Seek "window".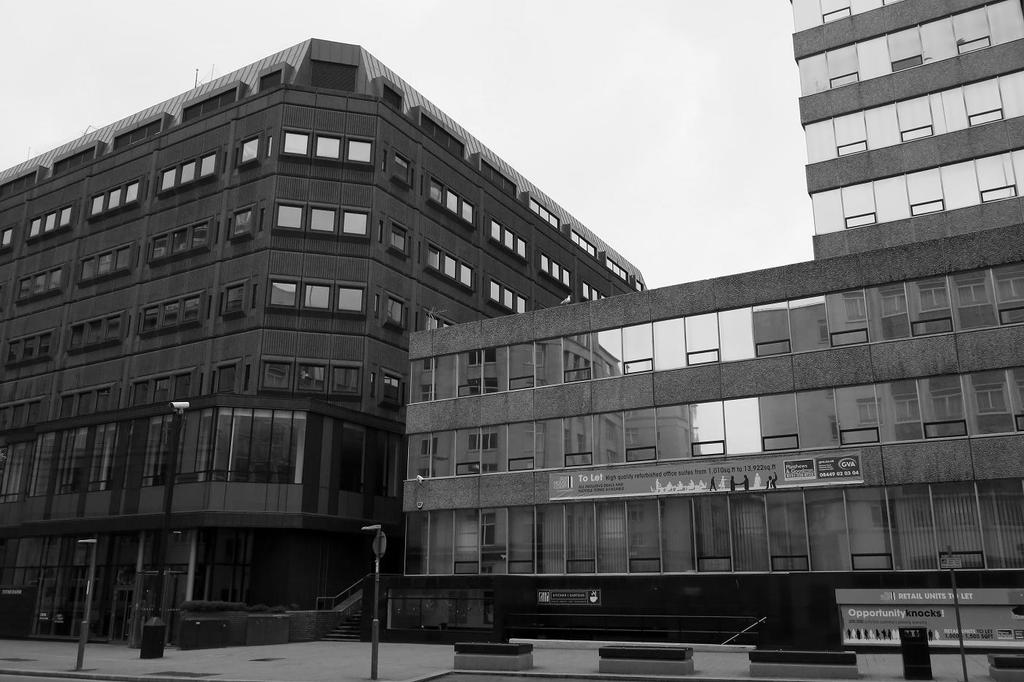
BBox(1, 338, 19, 365).
